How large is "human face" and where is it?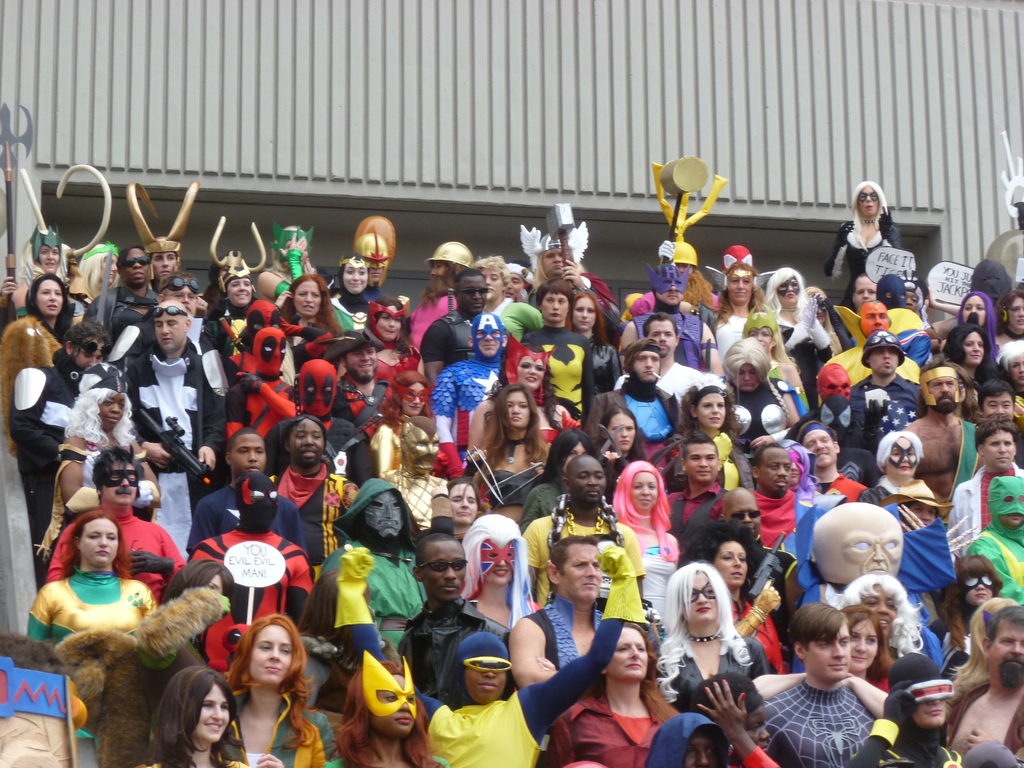
Bounding box: crop(362, 675, 425, 744).
